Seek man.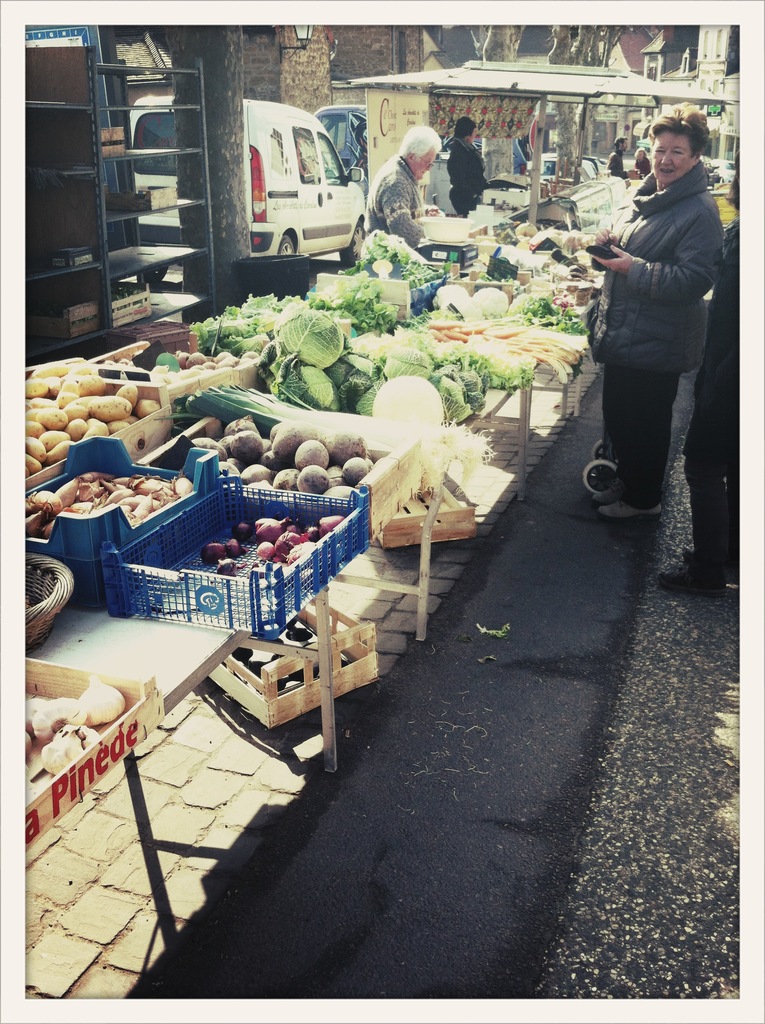
{"x1": 435, "y1": 109, "x2": 495, "y2": 221}.
